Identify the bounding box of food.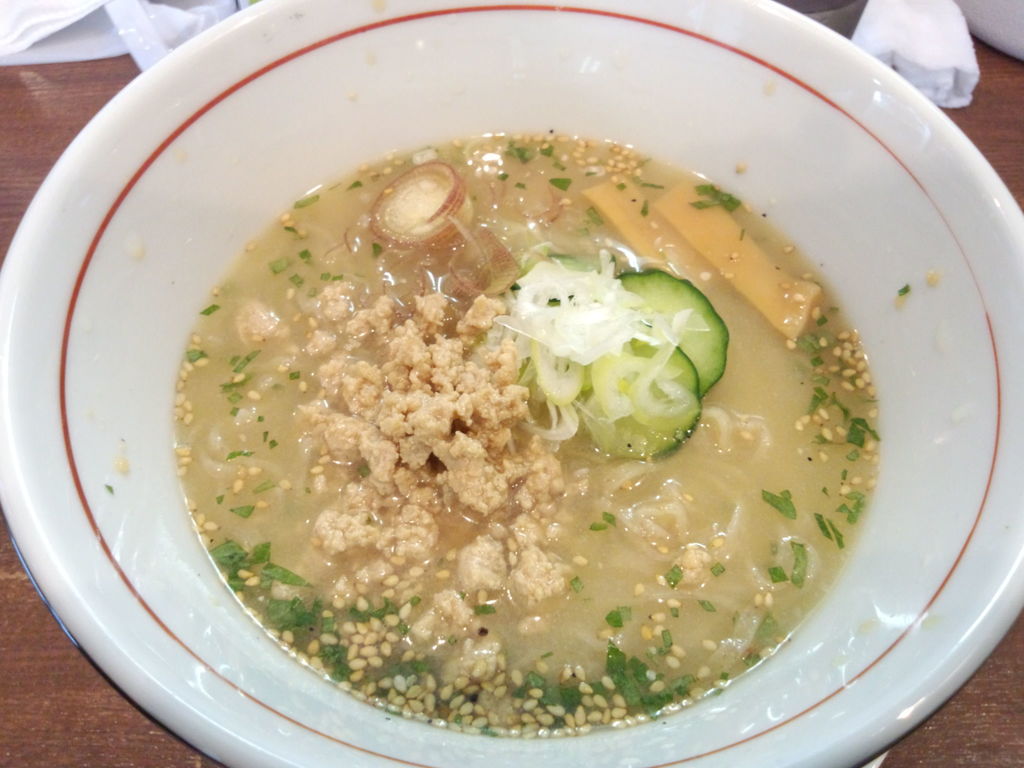
crop(189, 73, 941, 767).
